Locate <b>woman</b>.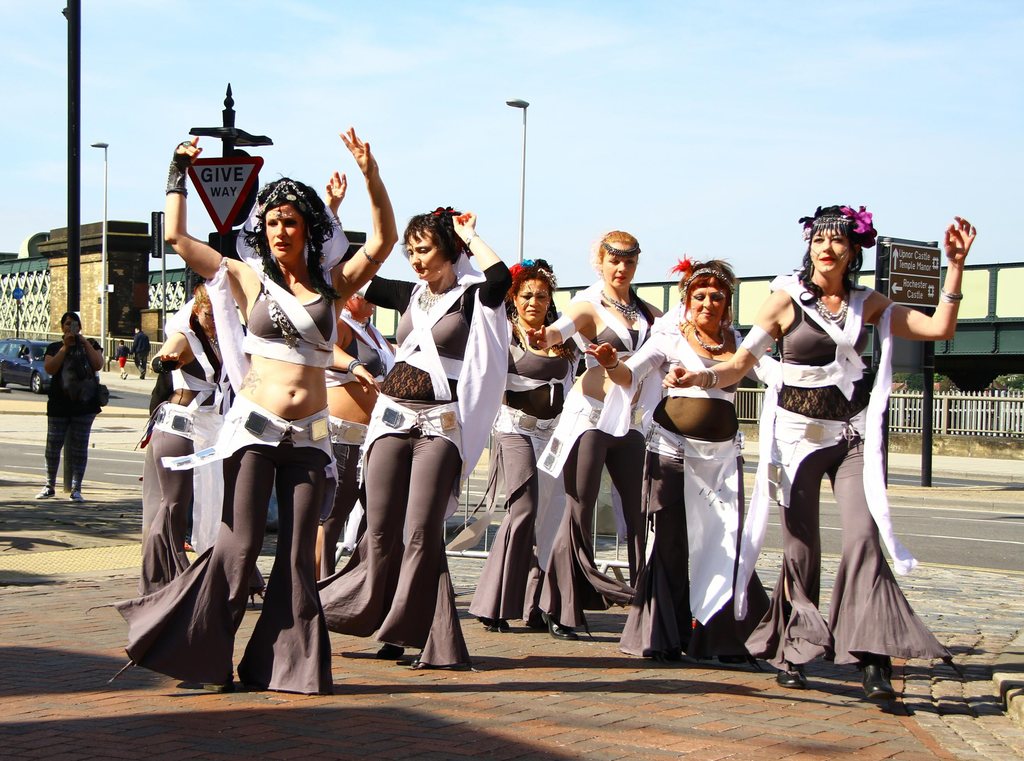
Bounding box: 35 312 106 501.
